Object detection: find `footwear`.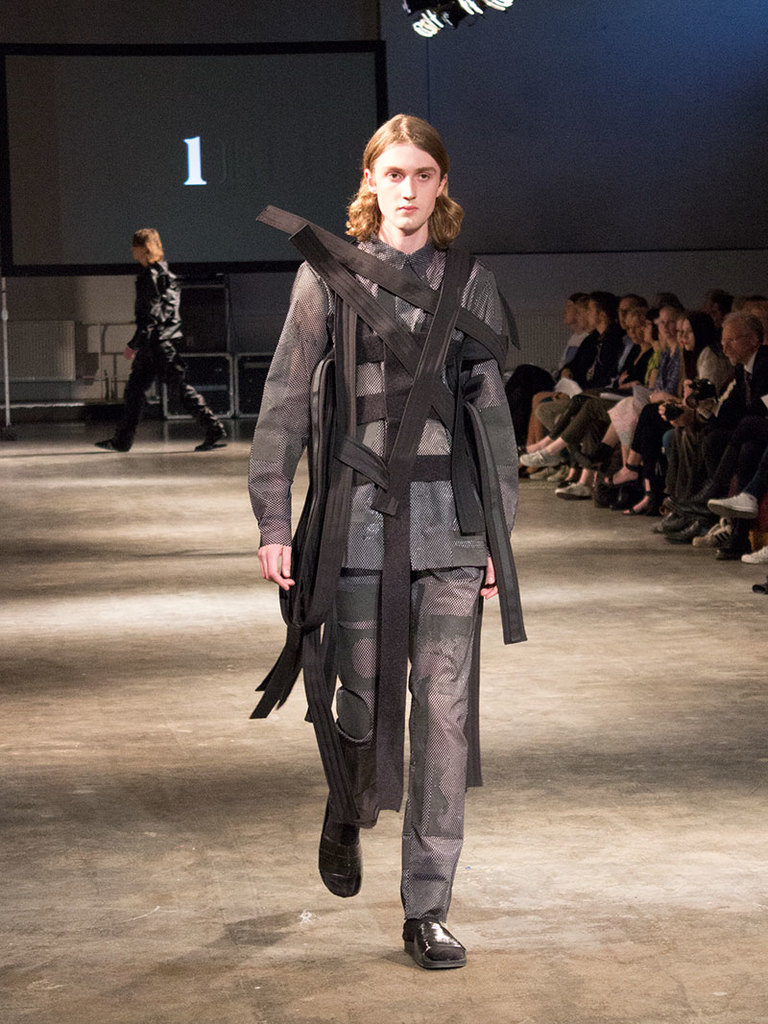
Rect(661, 499, 672, 516).
